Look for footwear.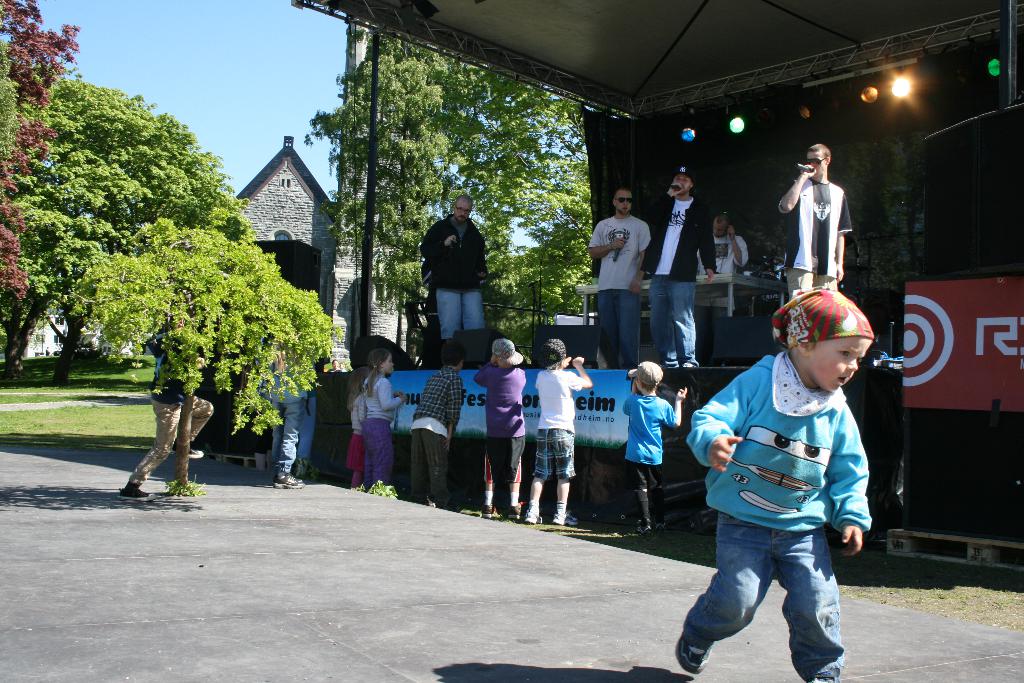
Found: x1=521, y1=505, x2=542, y2=525.
